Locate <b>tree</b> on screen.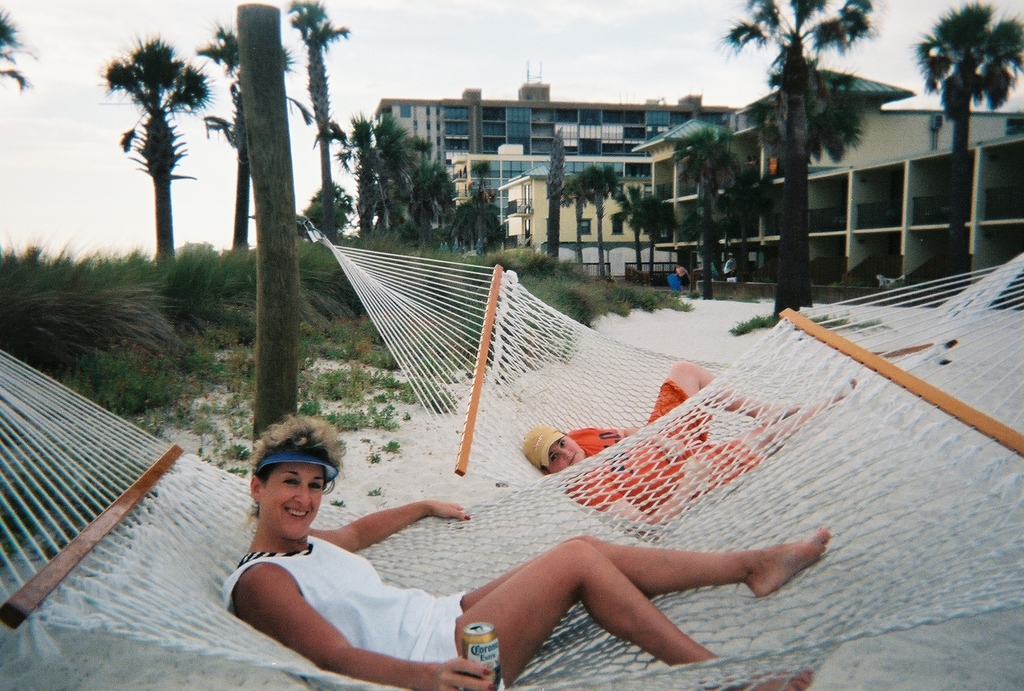
On screen at (908, 0, 1023, 259).
